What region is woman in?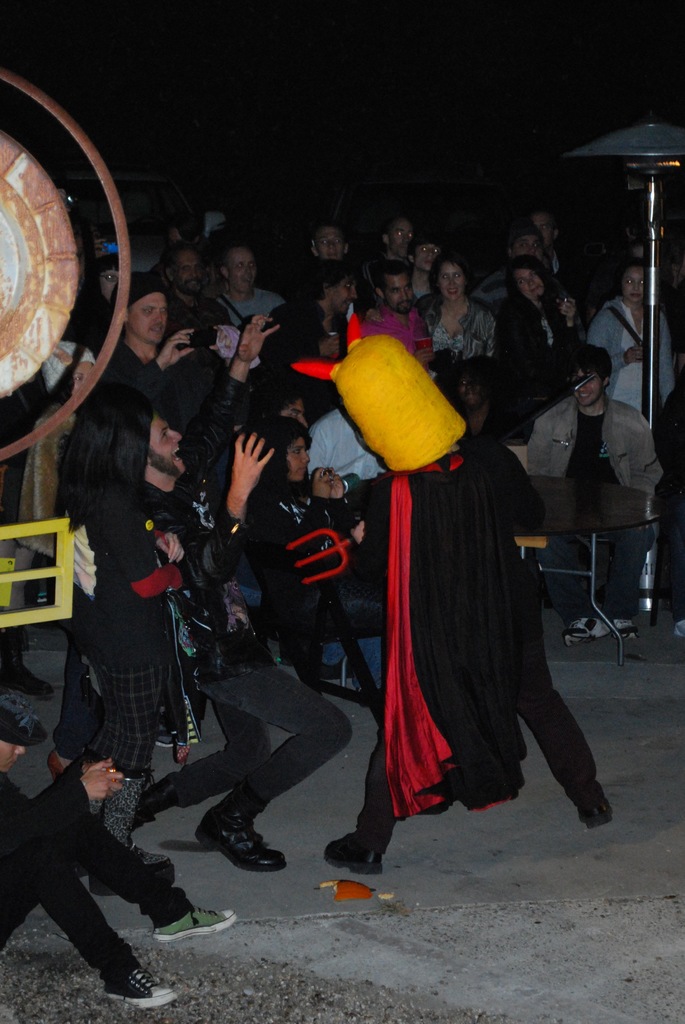
364, 255, 503, 380.
